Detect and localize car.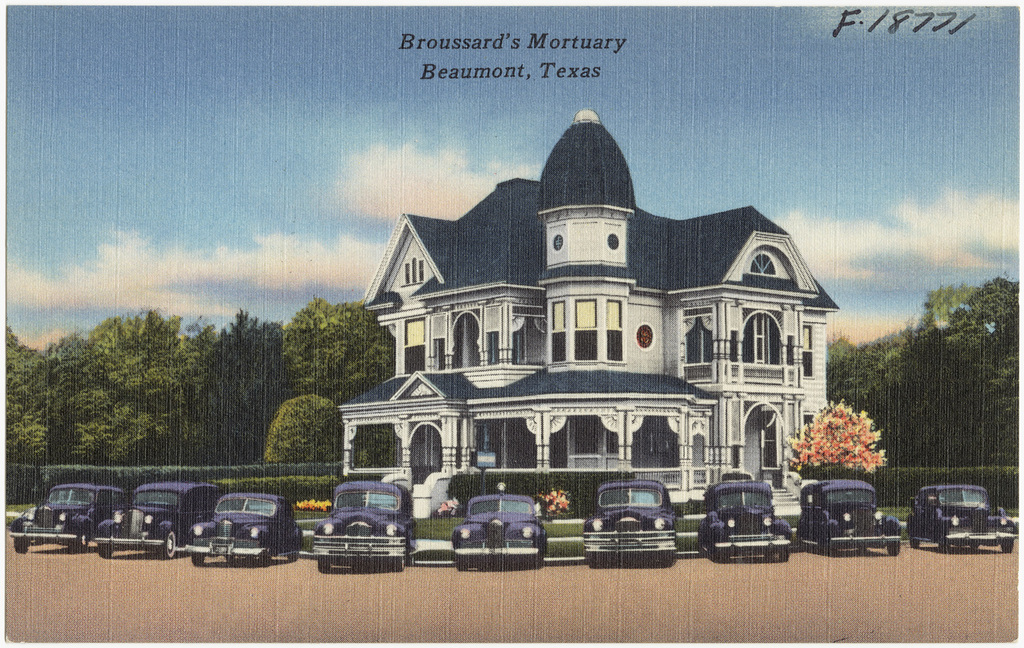
Localized at (698,473,797,565).
